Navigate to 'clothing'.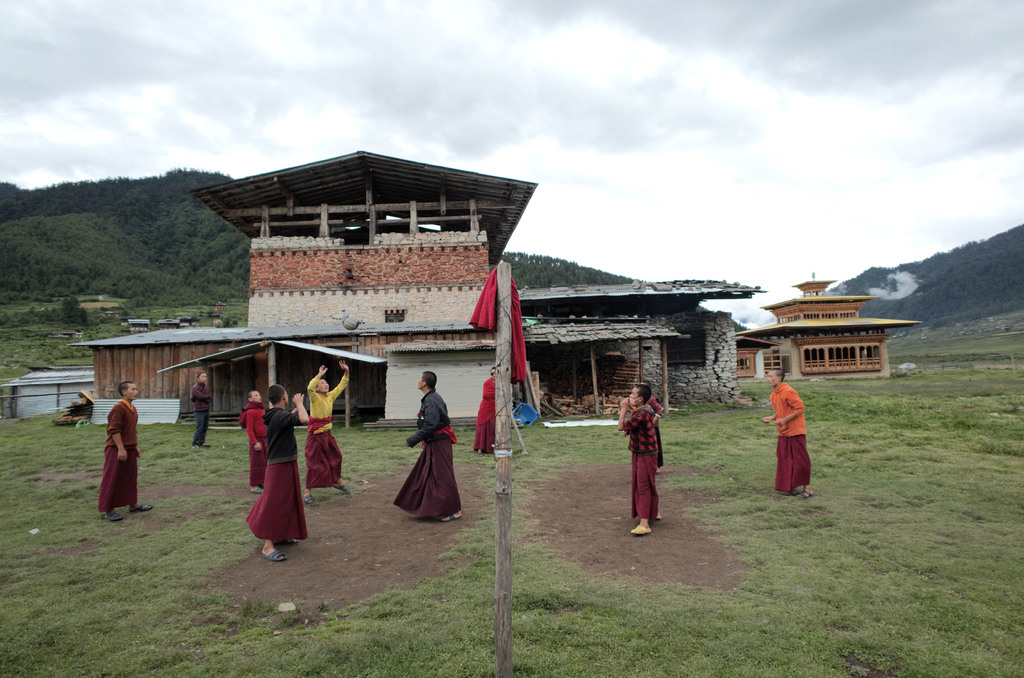
Navigation target: (94, 398, 140, 509).
